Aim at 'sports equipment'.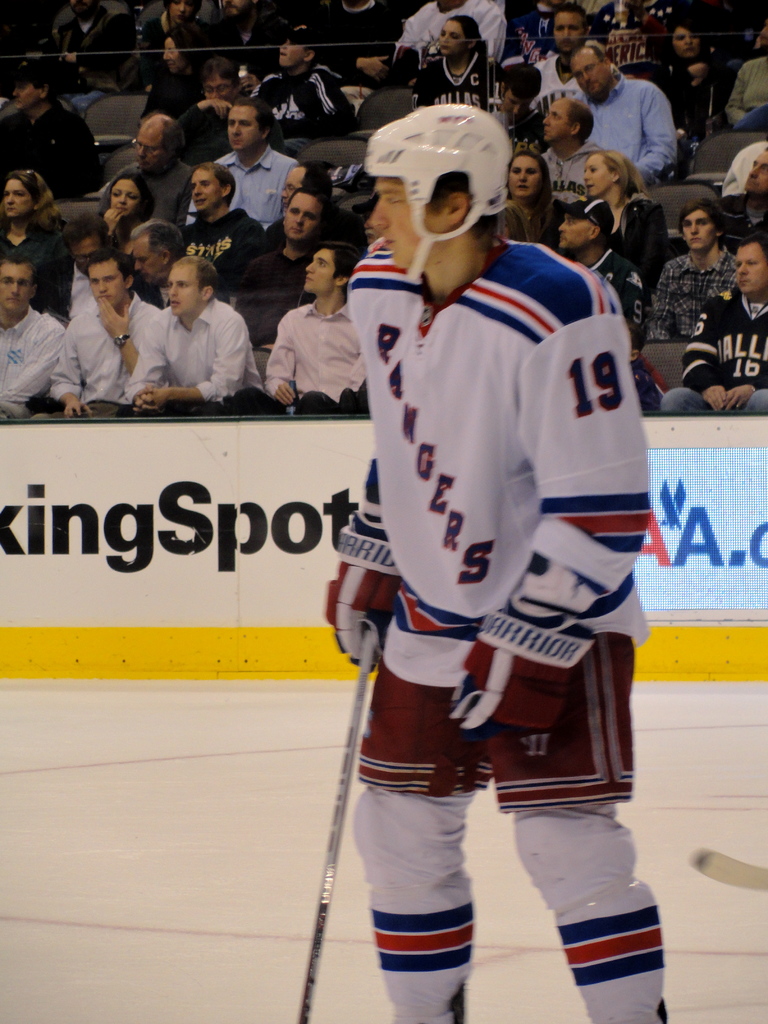
Aimed at {"left": 360, "top": 102, "right": 515, "bottom": 282}.
